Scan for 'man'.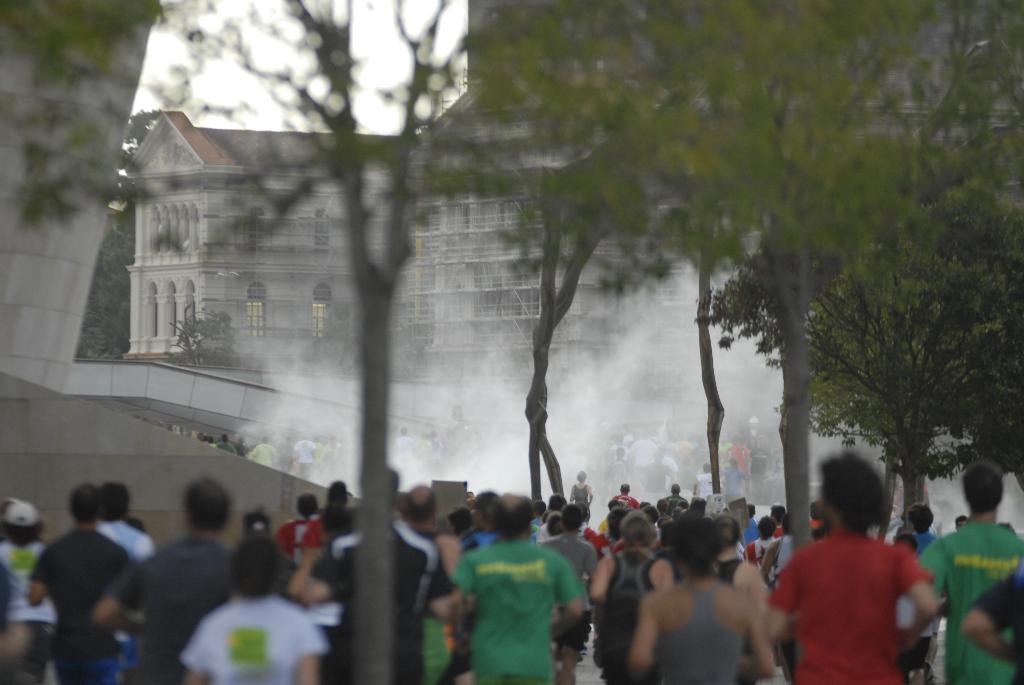
Scan result: bbox(915, 459, 1023, 684).
